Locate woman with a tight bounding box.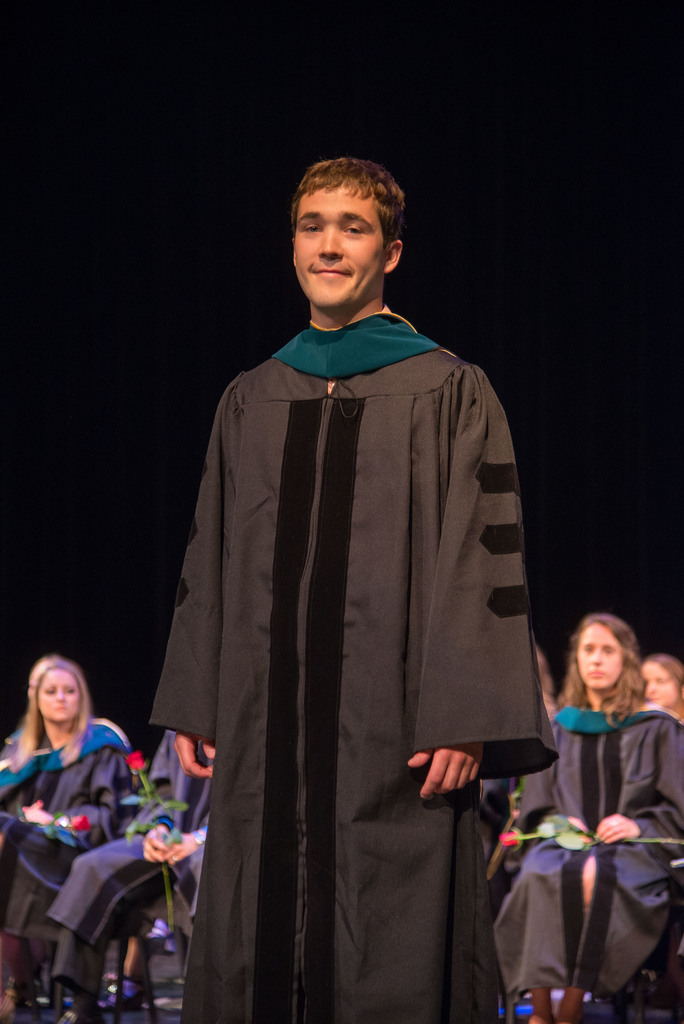
(0,657,134,1012).
